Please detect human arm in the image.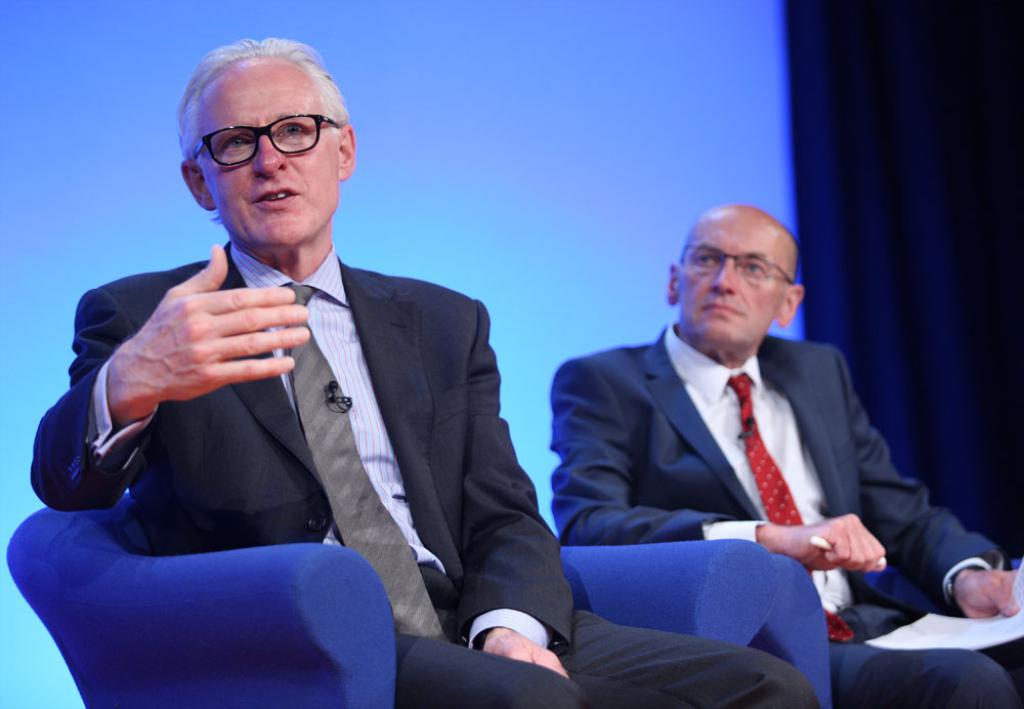
[left=29, top=242, right=304, bottom=508].
